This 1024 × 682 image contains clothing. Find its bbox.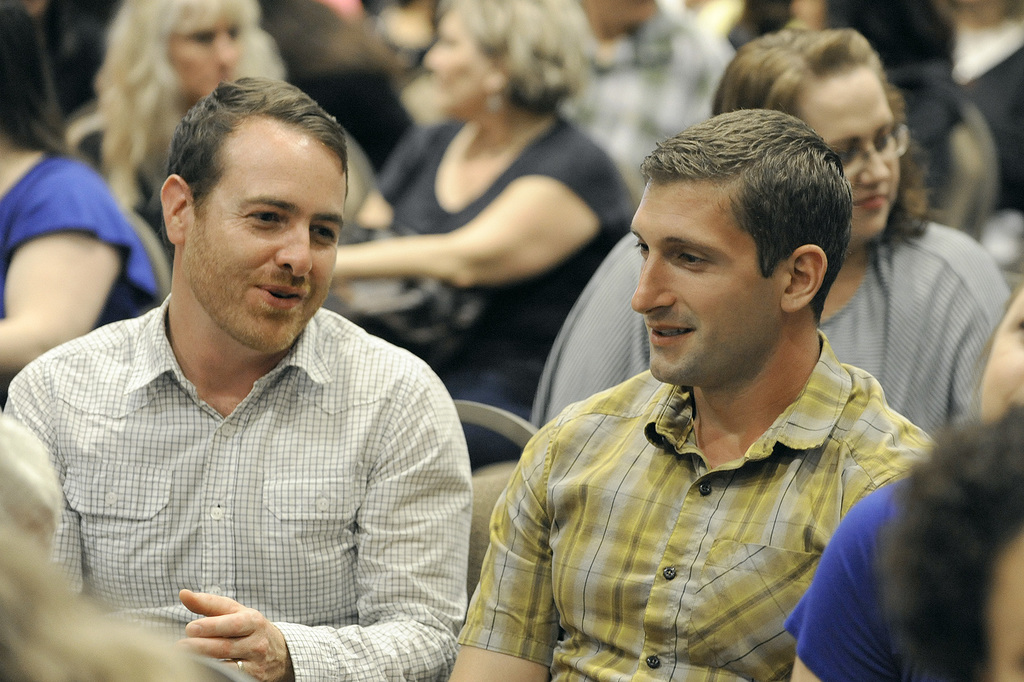
<box>784,454,934,681</box>.
